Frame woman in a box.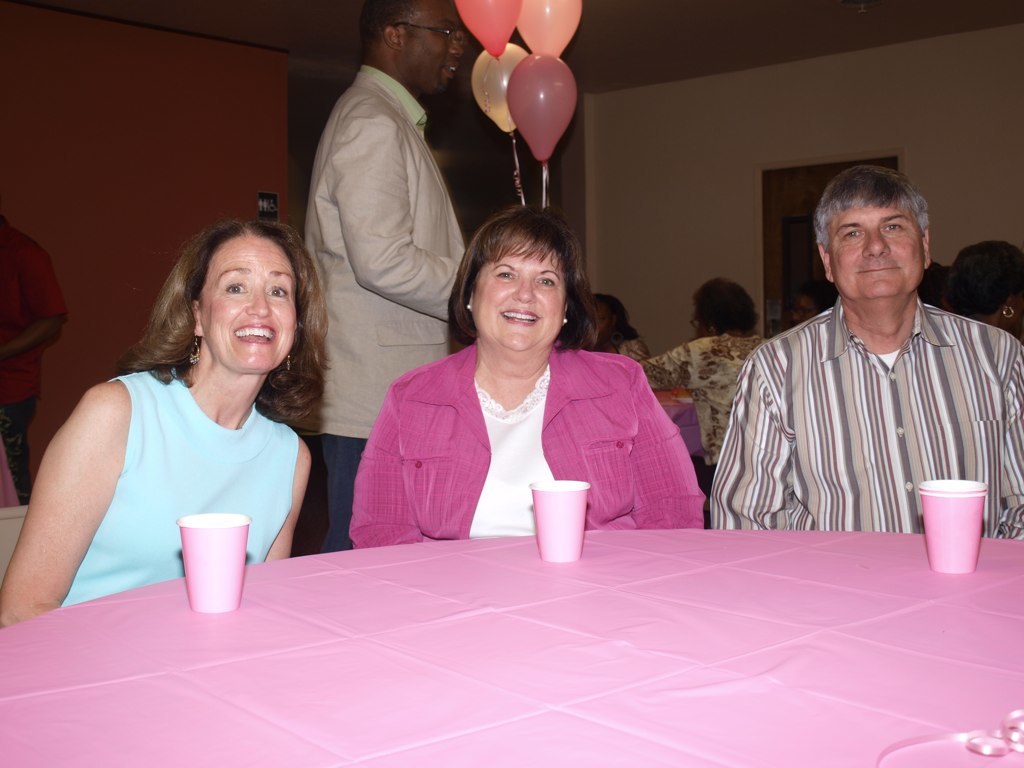
566:292:648:366.
